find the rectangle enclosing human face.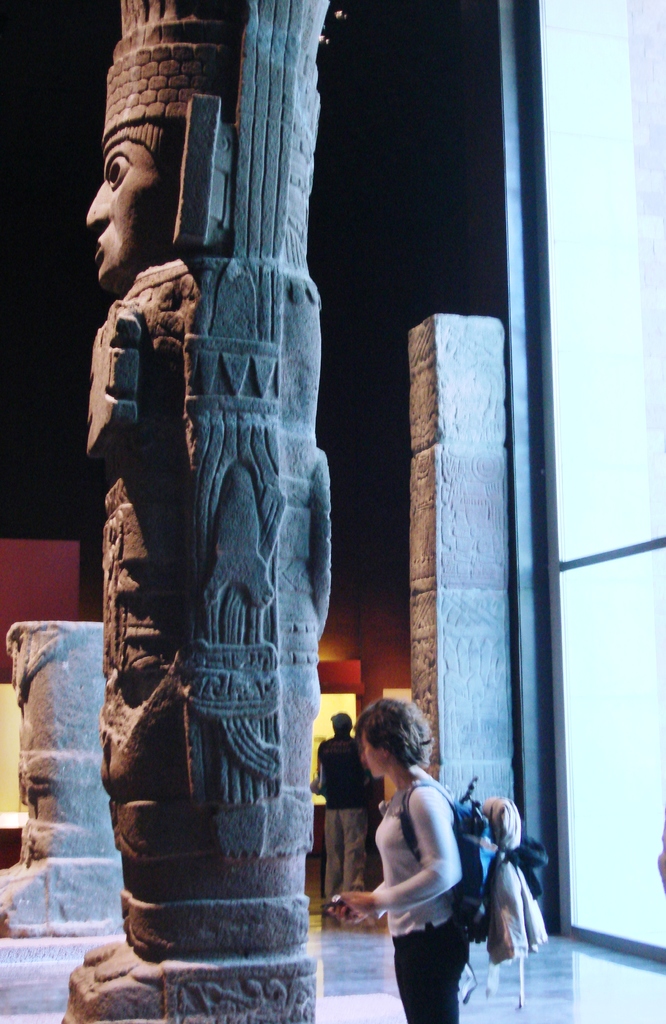
(left=360, top=735, right=391, bottom=778).
